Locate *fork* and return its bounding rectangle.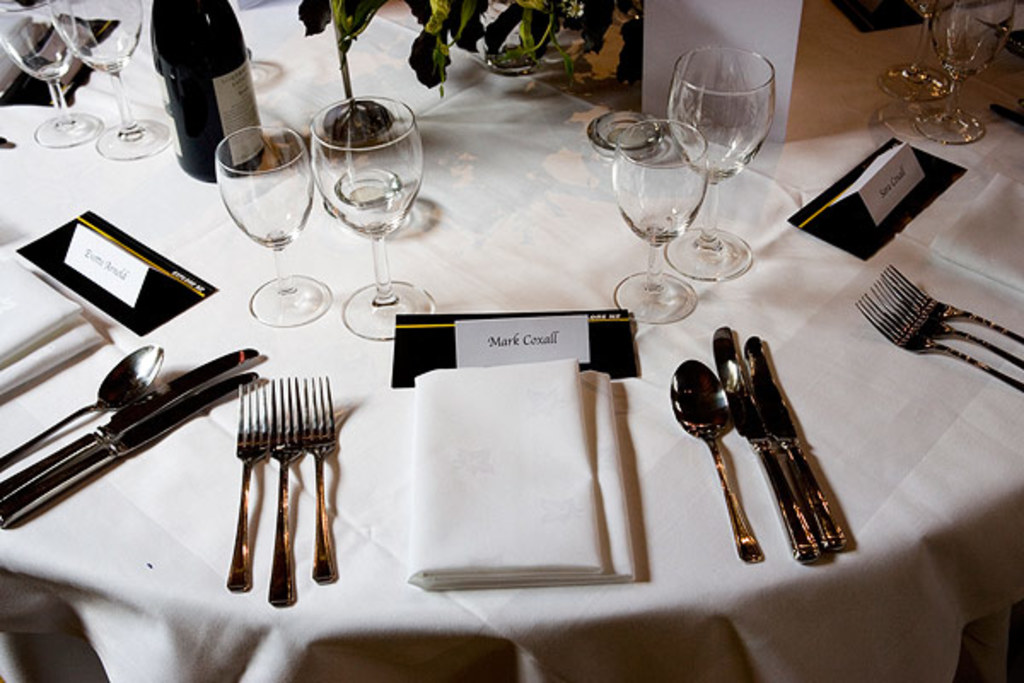
(870, 270, 1022, 367).
